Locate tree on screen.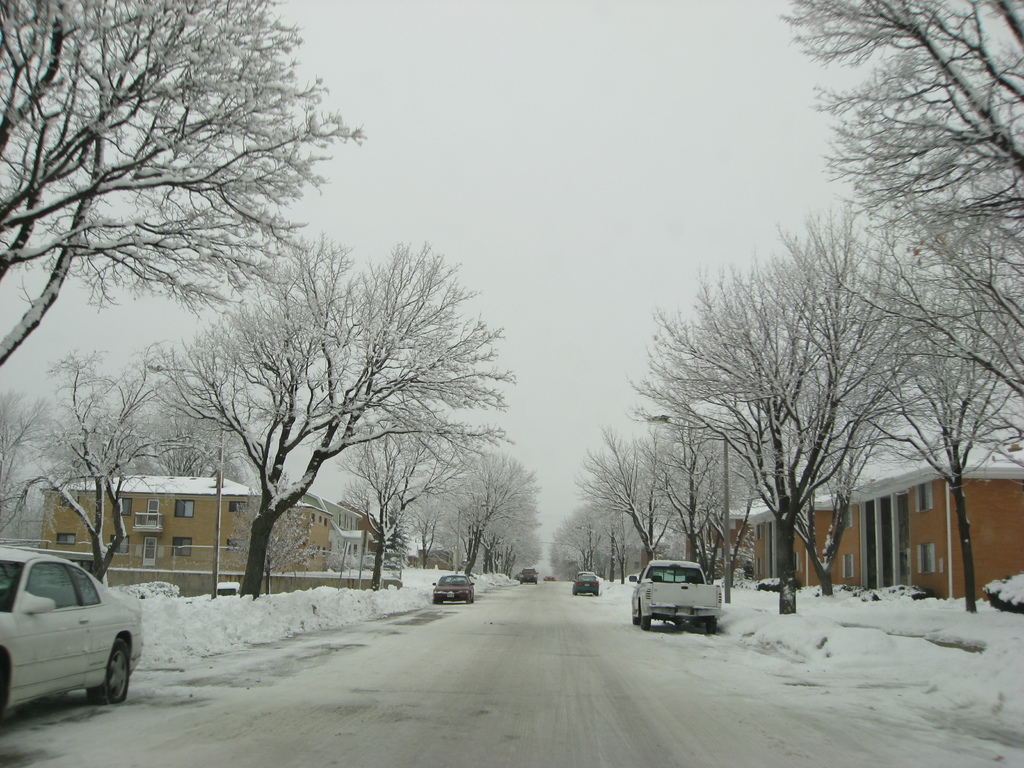
On screen at 1 385 61 550.
